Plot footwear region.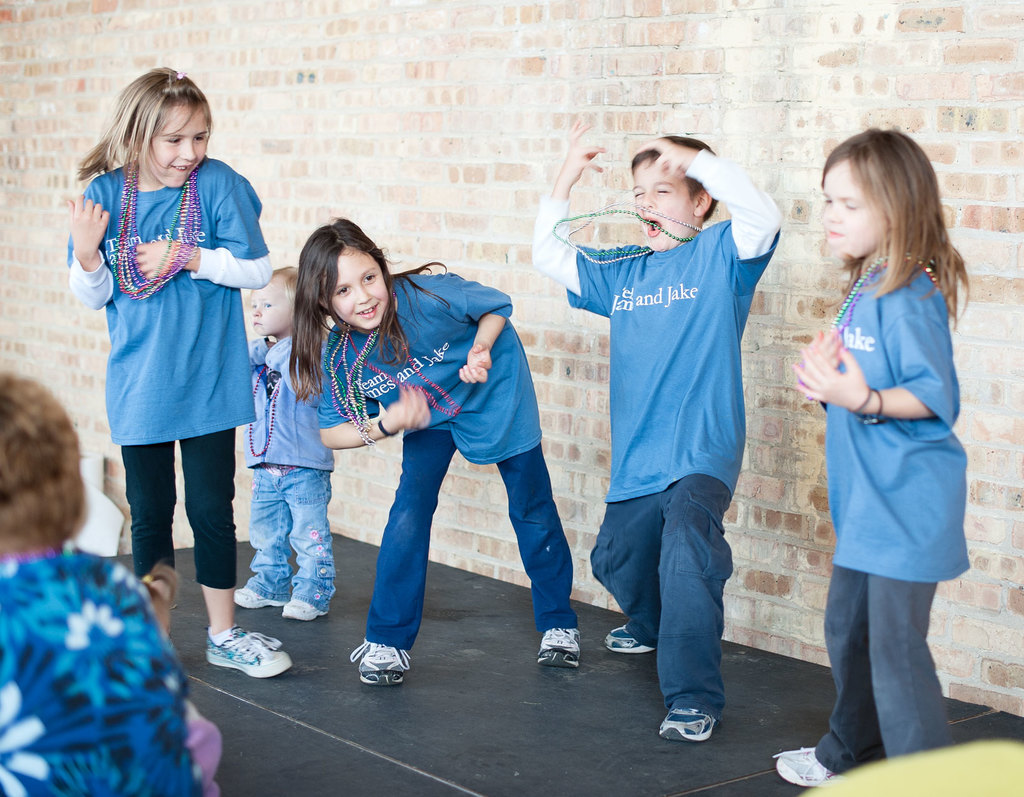
Plotted at left=276, top=601, right=316, bottom=615.
